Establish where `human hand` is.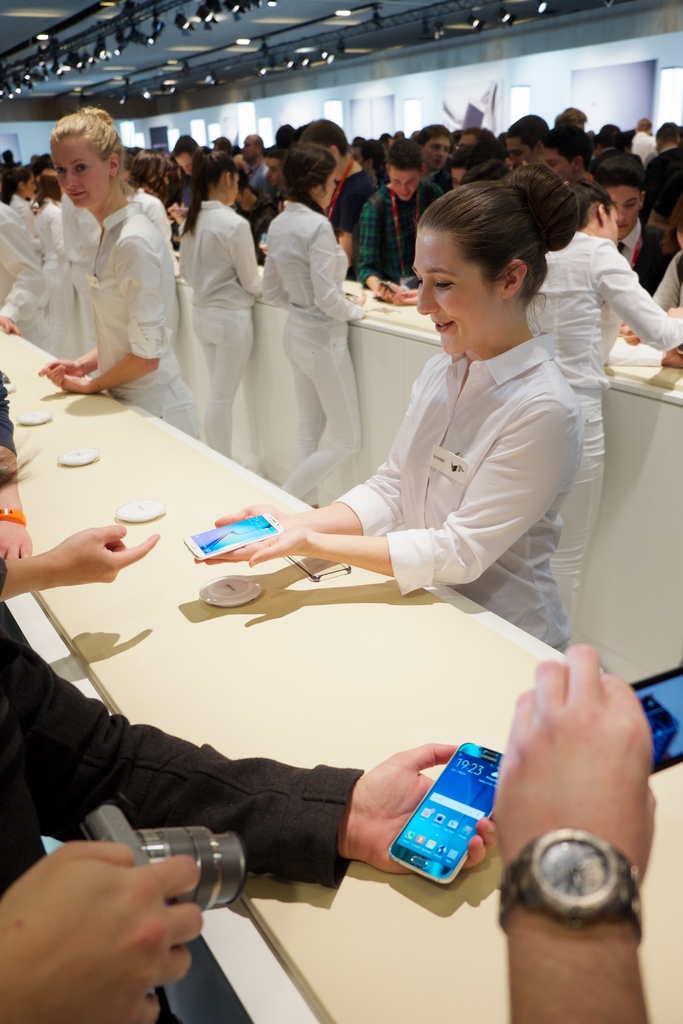
Established at l=354, t=289, r=368, b=306.
